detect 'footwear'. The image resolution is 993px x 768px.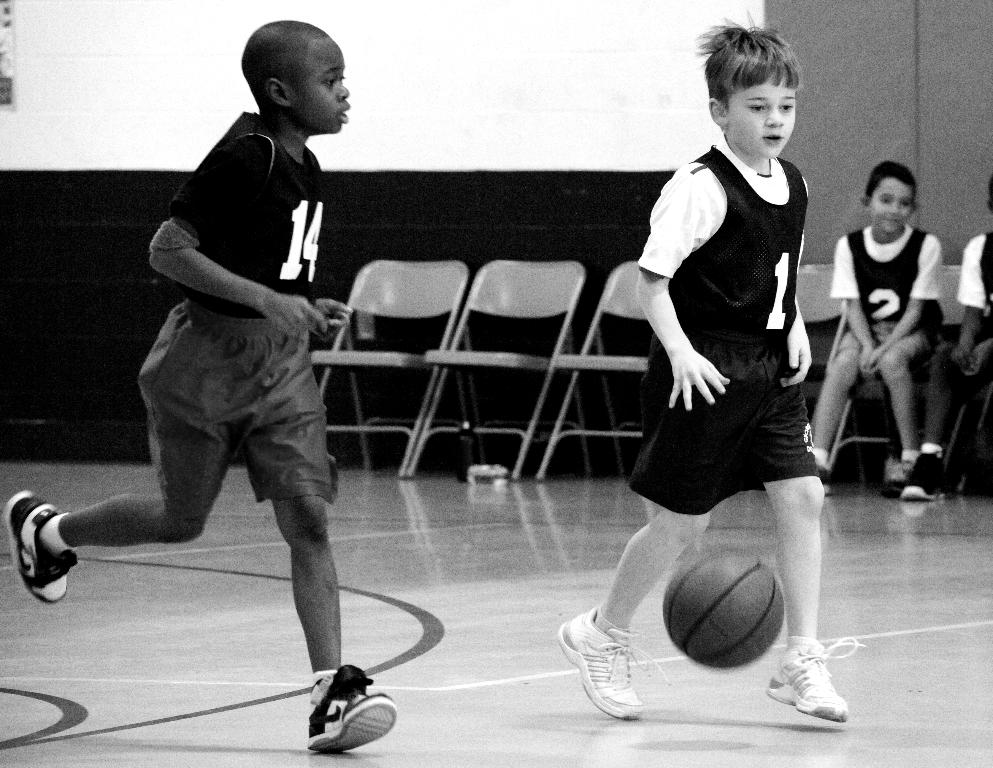
[552, 599, 648, 721].
